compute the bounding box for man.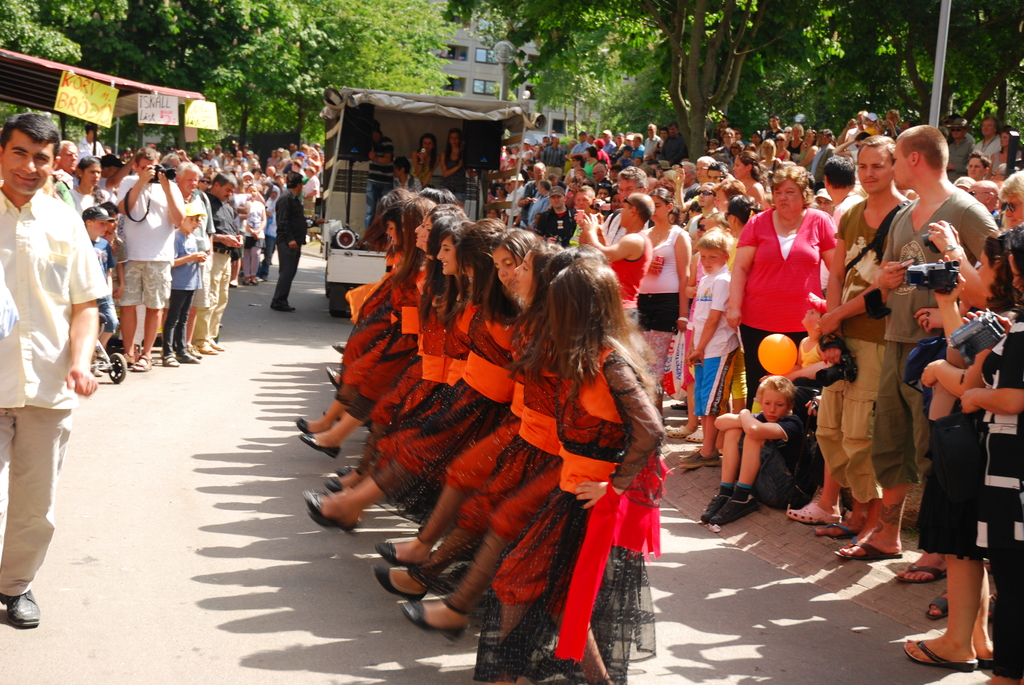
locate(365, 118, 396, 232).
